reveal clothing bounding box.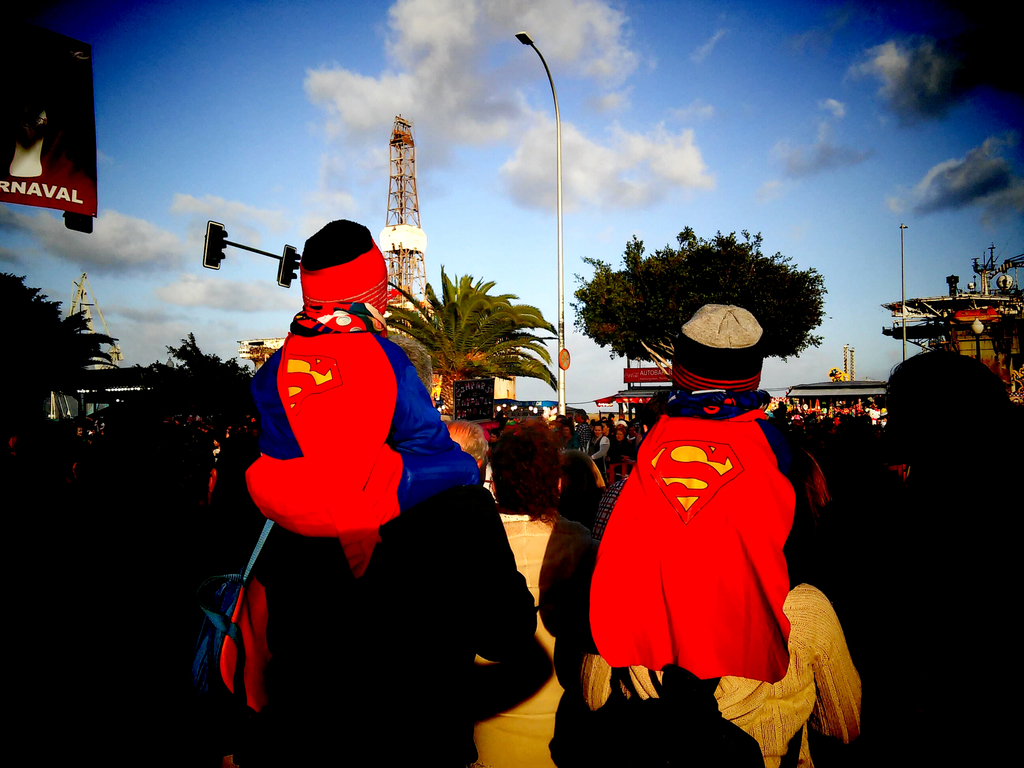
Revealed: l=550, t=371, r=824, b=711.
